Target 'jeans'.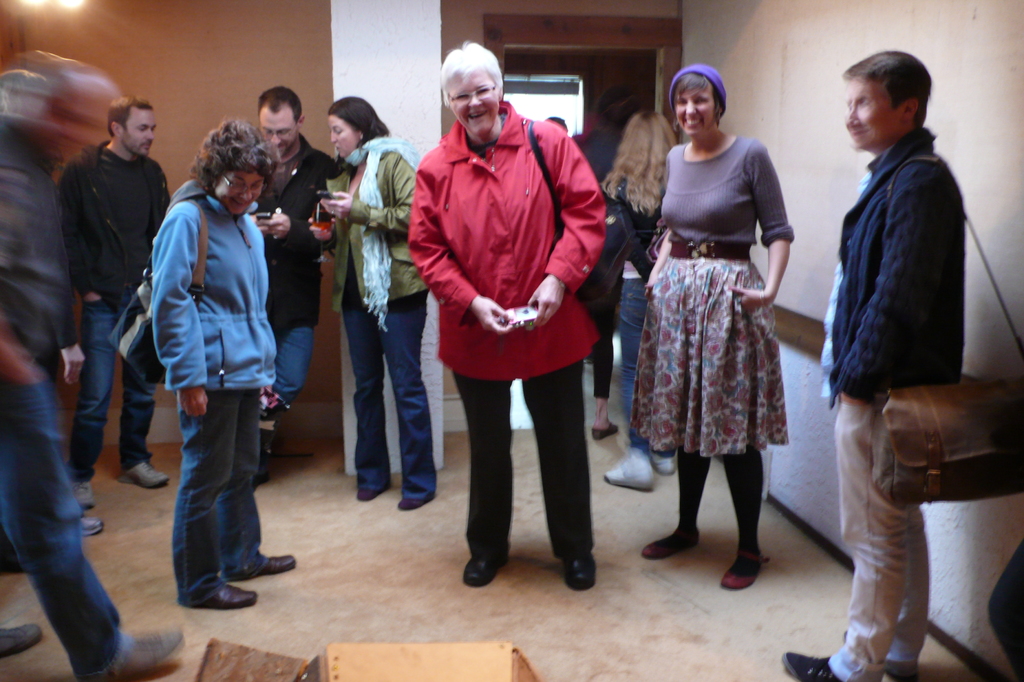
Target region: rect(268, 313, 312, 410).
